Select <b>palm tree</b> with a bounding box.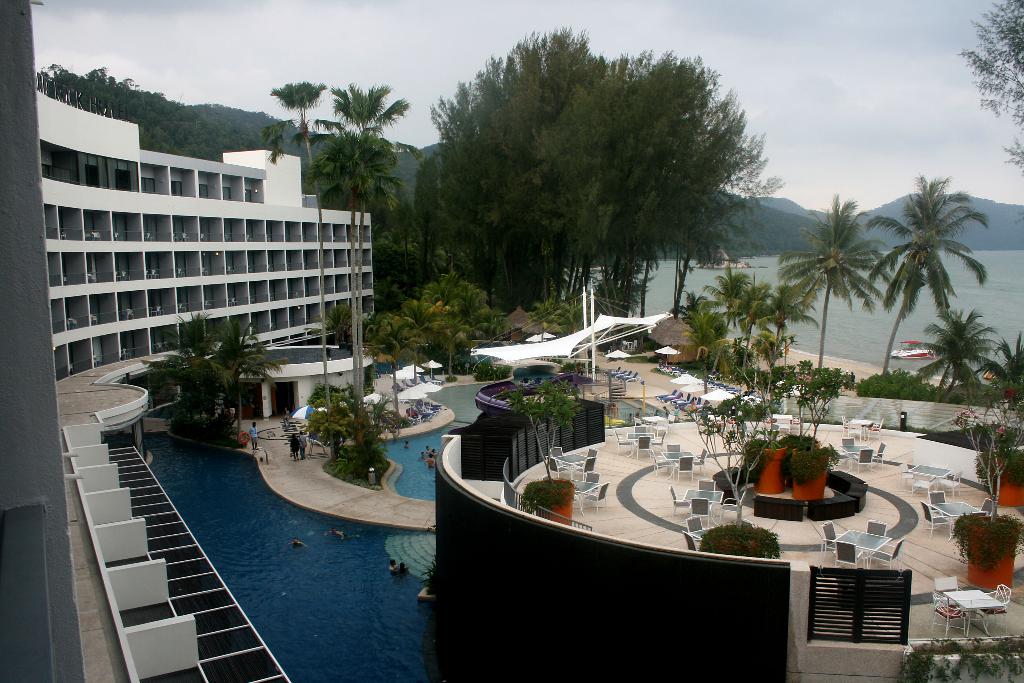
pyautogui.locateOnScreen(682, 292, 730, 382).
